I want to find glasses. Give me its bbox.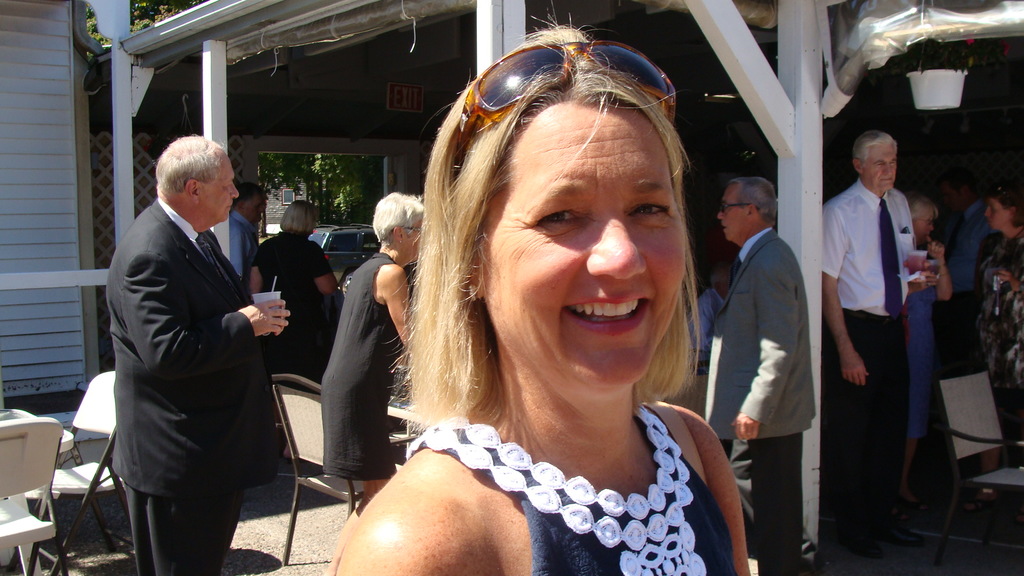
BBox(400, 223, 423, 234).
